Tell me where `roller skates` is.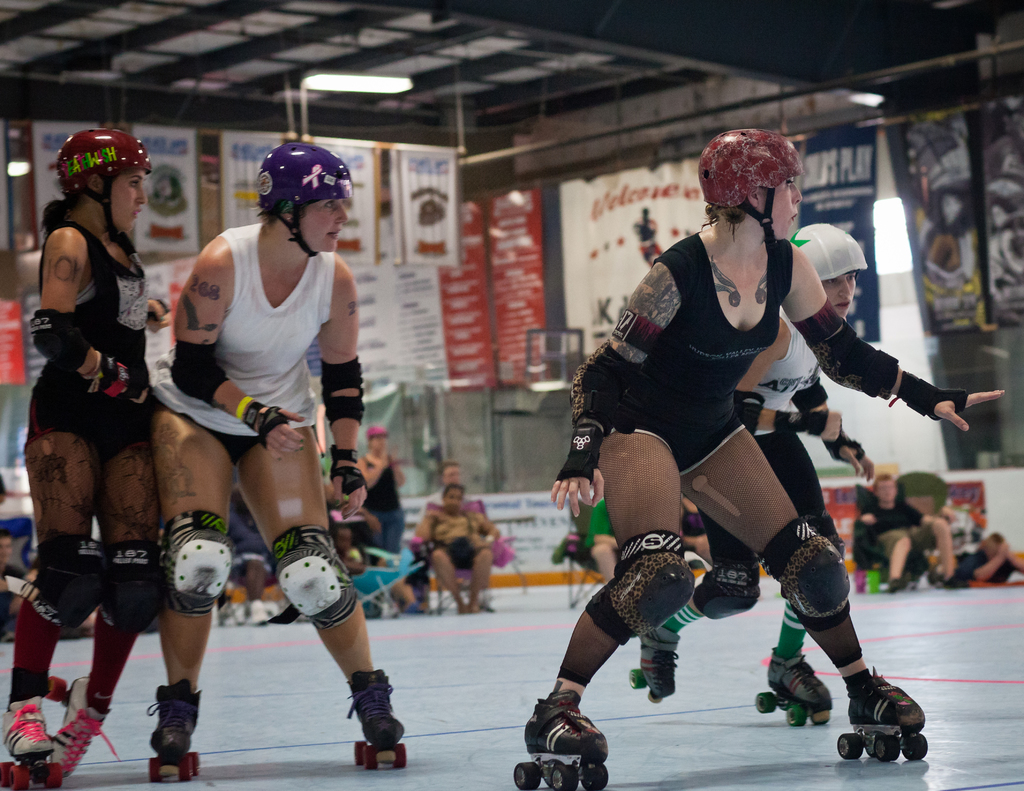
`roller skates` is at x1=508, y1=685, x2=611, y2=790.
